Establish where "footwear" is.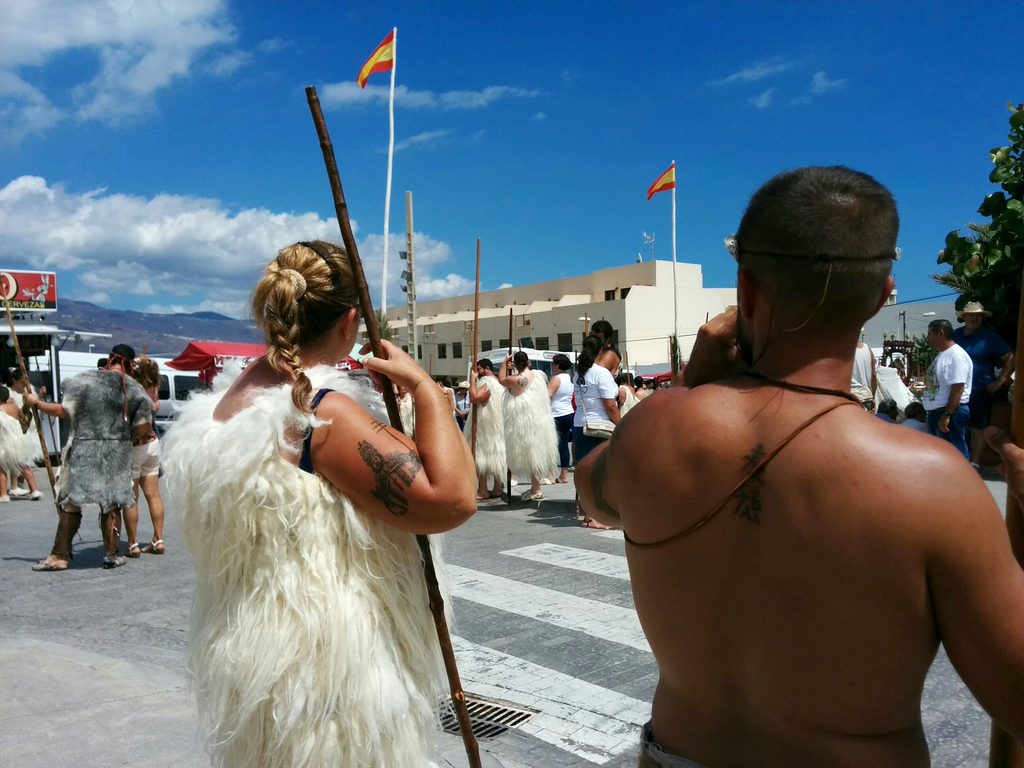
Established at [left=127, top=539, right=139, bottom=554].
